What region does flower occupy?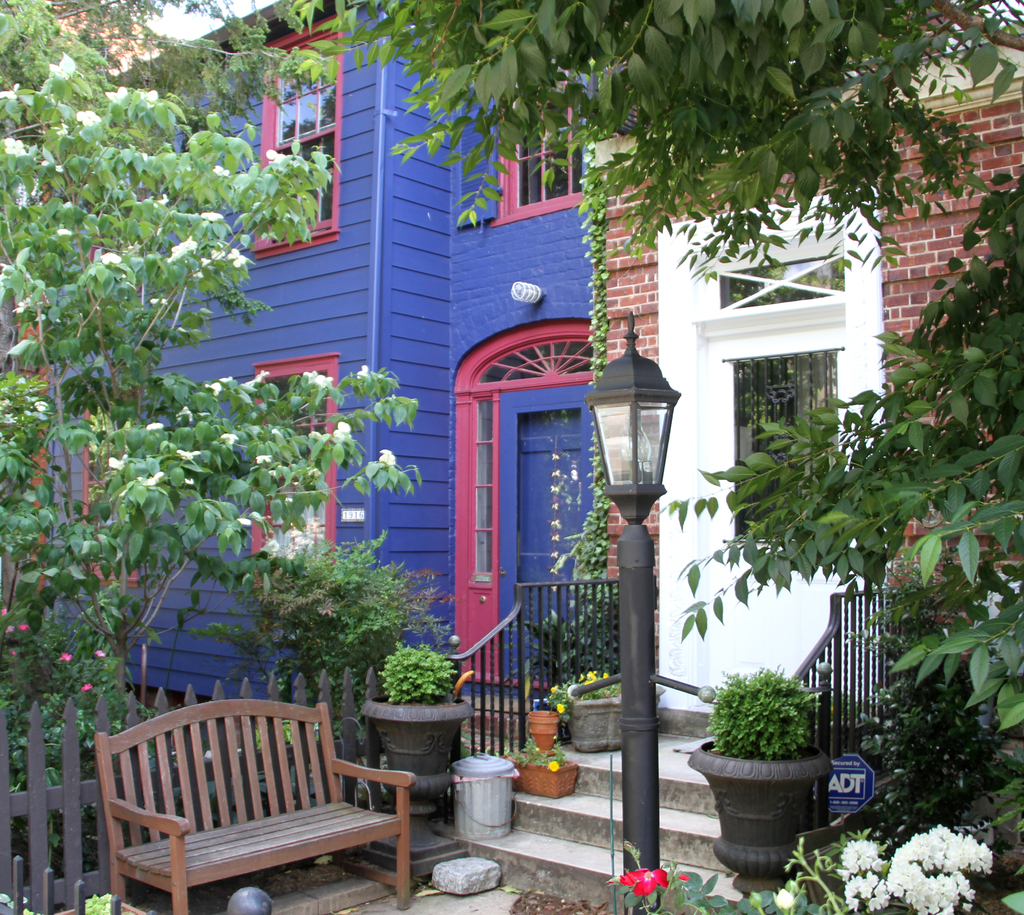
{"left": 215, "top": 428, "right": 239, "bottom": 444}.
